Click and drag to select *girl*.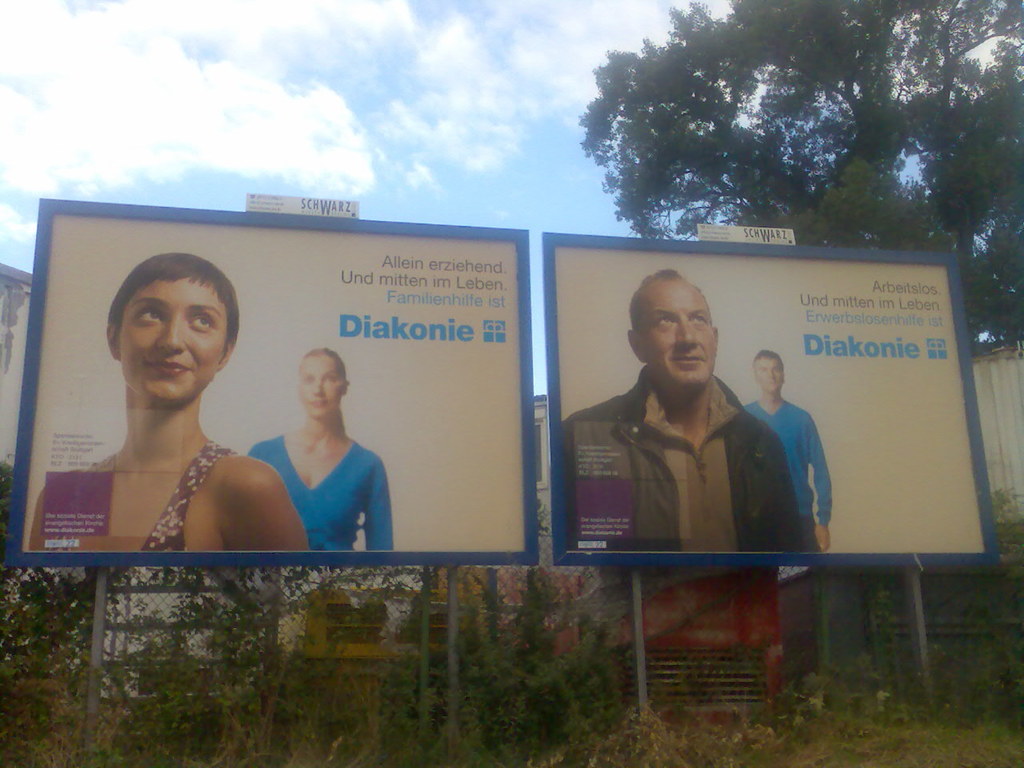
Selection: locate(29, 254, 307, 554).
